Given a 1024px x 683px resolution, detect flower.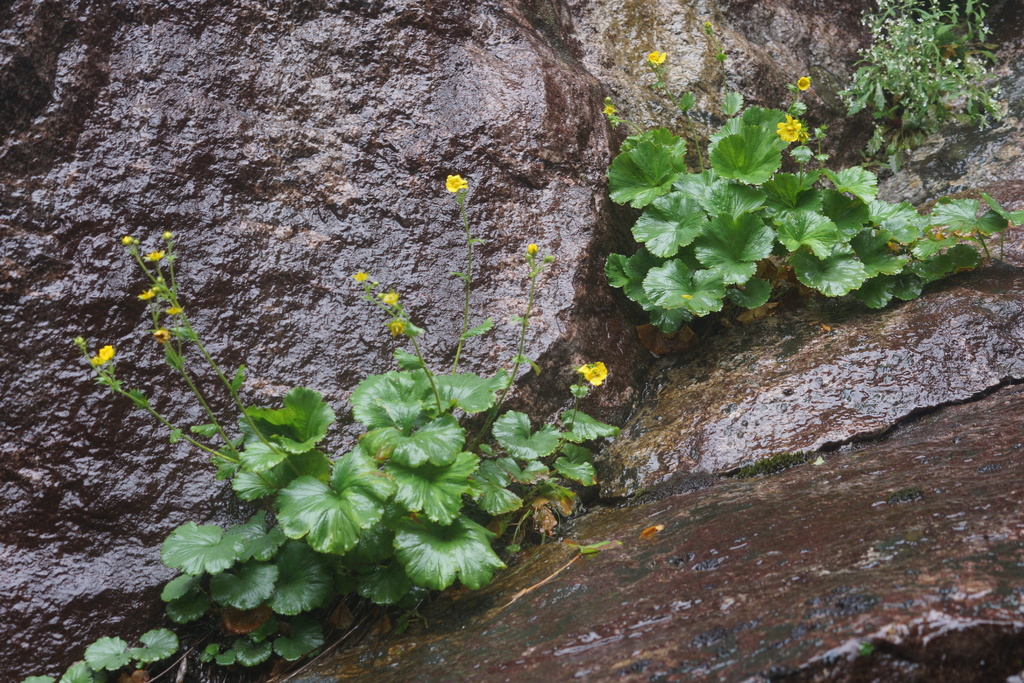
(left=790, top=72, right=814, bottom=95).
